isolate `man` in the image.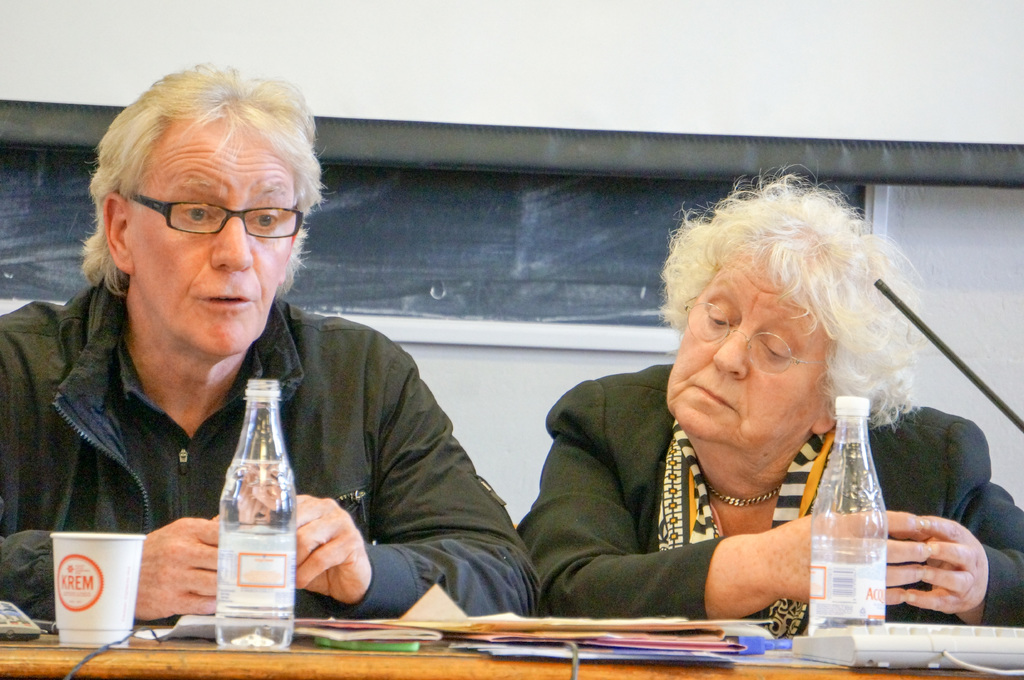
Isolated region: bbox=(30, 86, 547, 642).
